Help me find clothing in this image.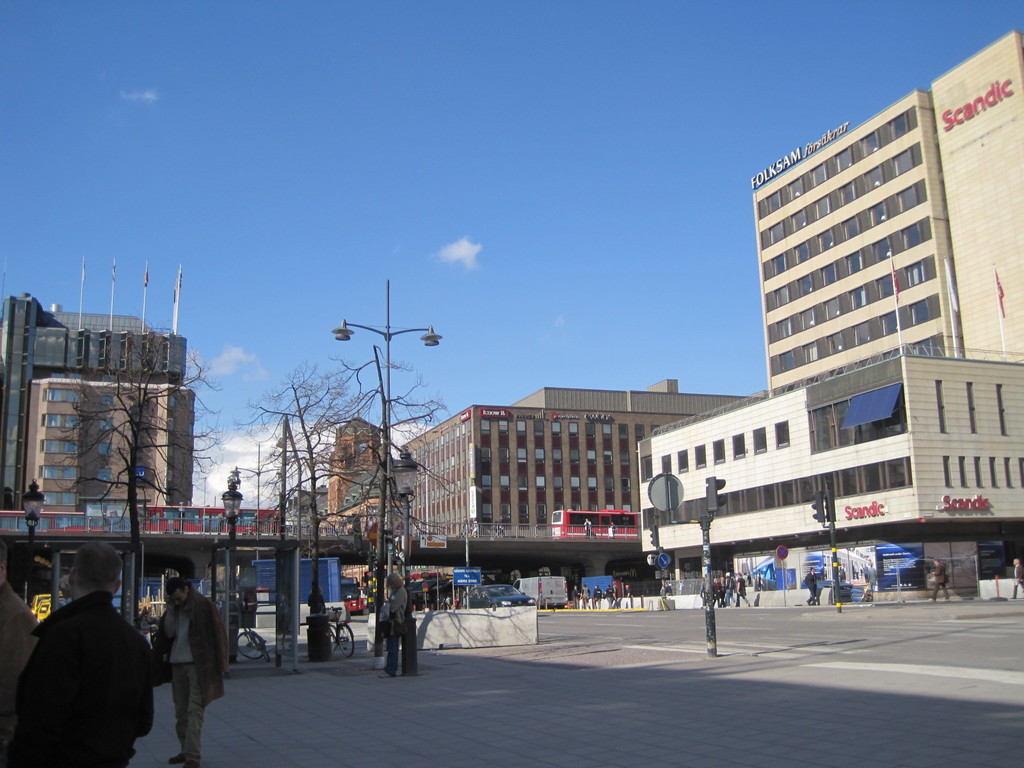
Found it: bbox=(17, 591, 157, 757).
